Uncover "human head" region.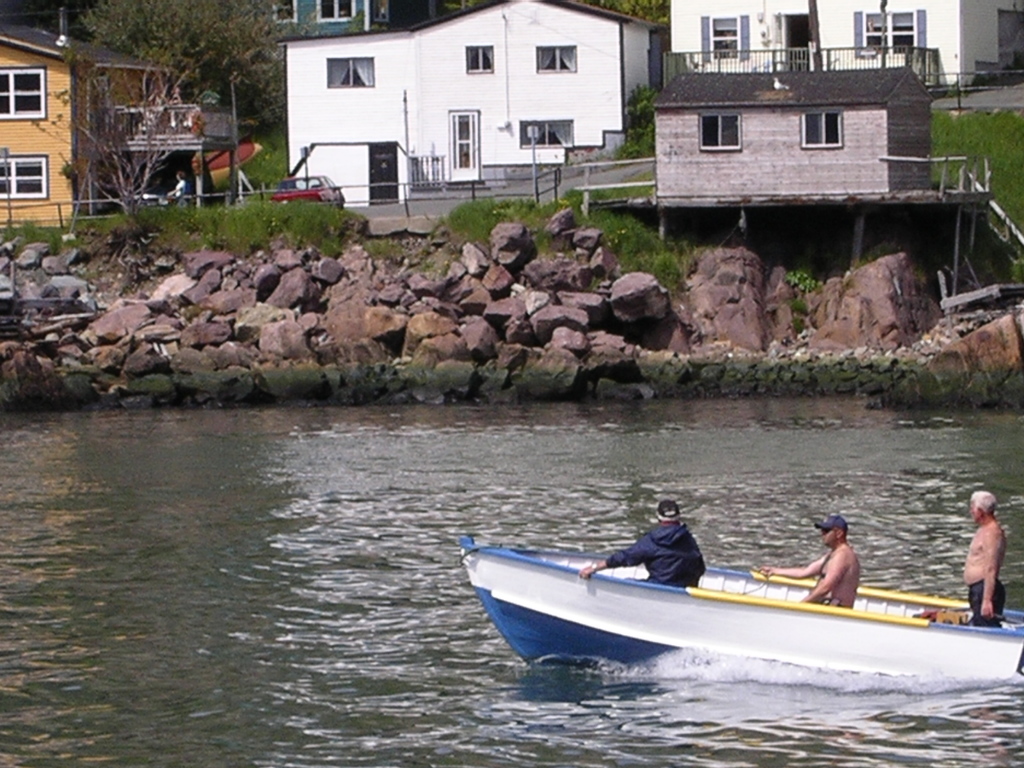
Uncovered: 812, 512, 848, 548.
